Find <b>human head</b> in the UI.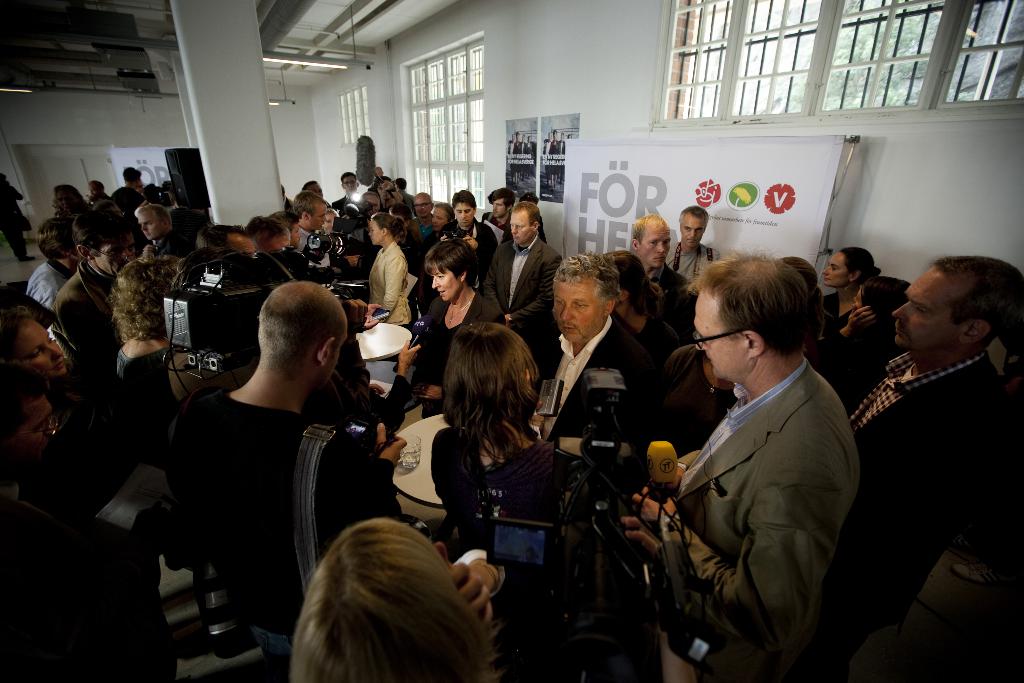
UI element at bbox=(277, 214, 300, 247).
